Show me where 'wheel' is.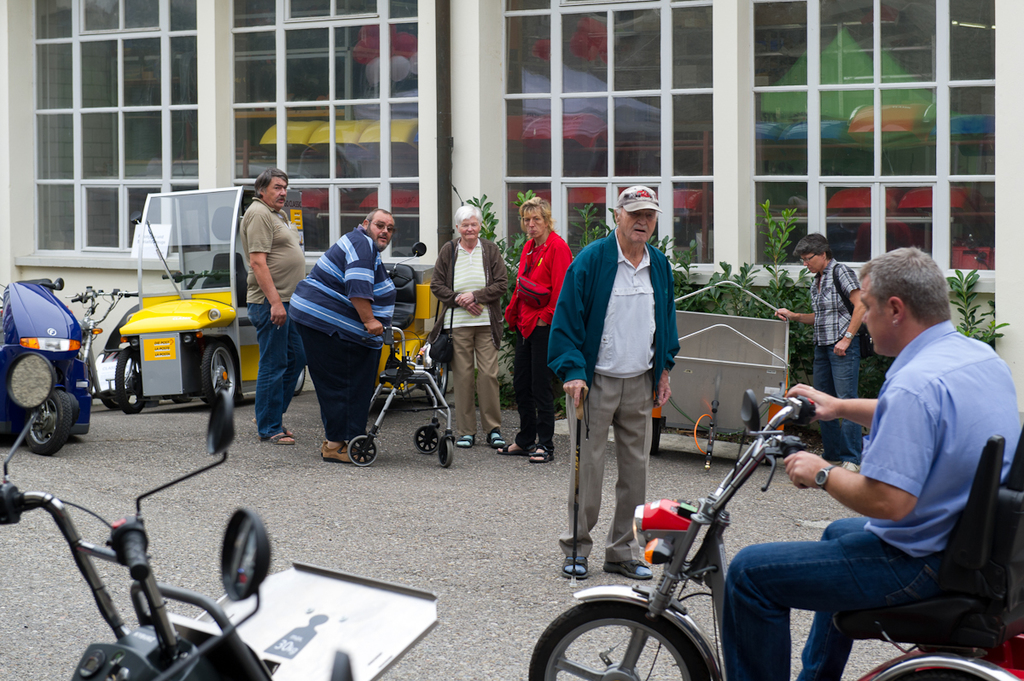
'wheel' is at Rect(532, 603, 710, 680).
